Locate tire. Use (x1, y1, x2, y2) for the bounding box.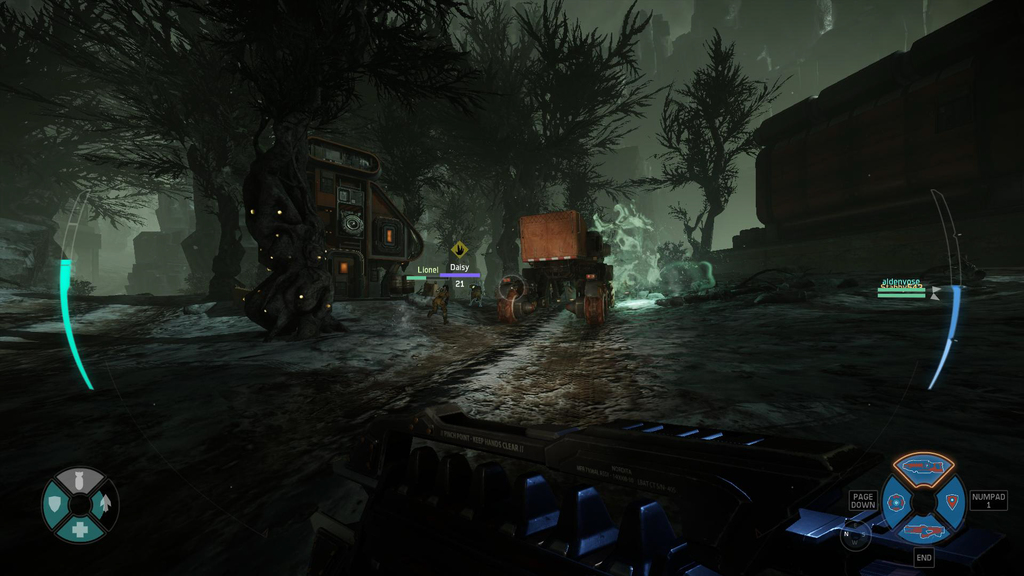
(497, 291, 522, 321).
